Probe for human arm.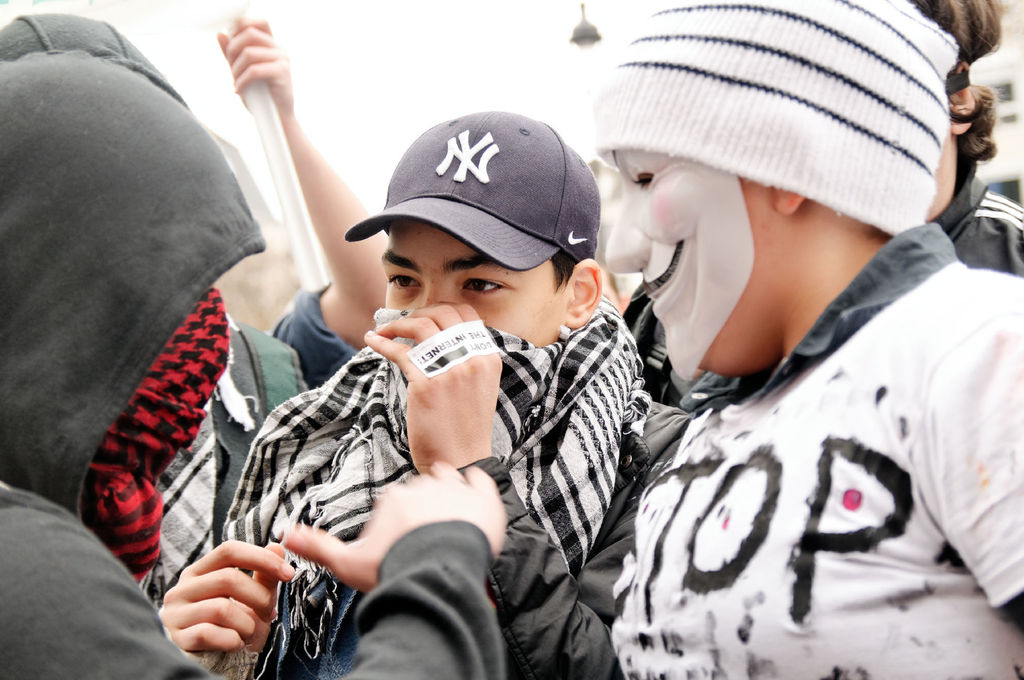
Probe result: [left=356, top=309, right=530, bottom=603].
